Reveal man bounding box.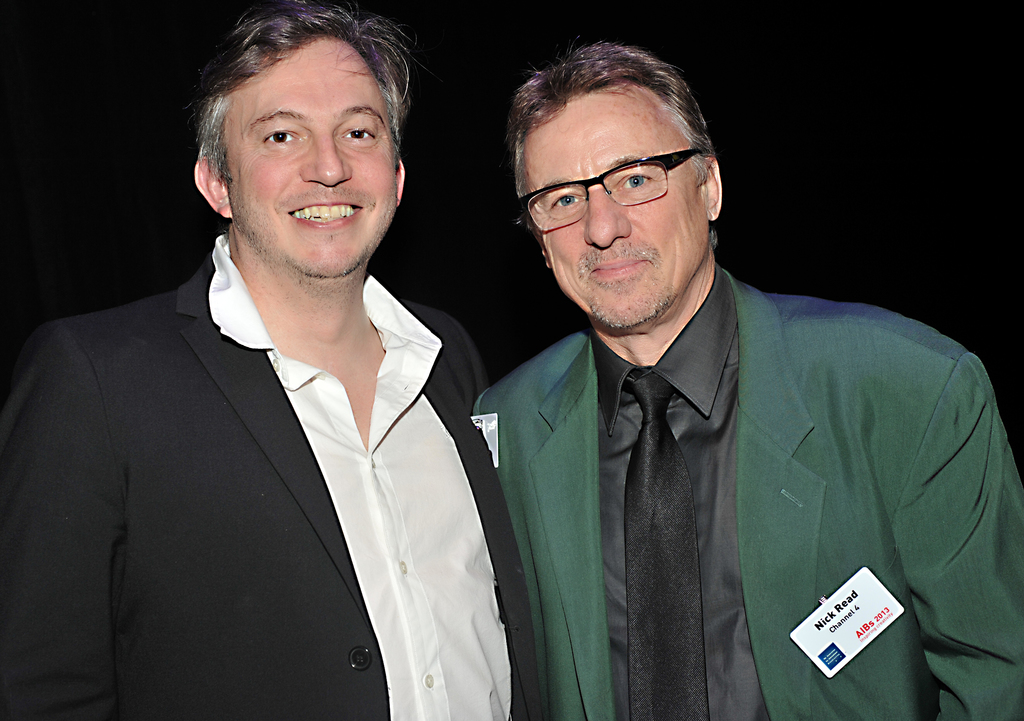
Revealed: (0,0,535,720).
